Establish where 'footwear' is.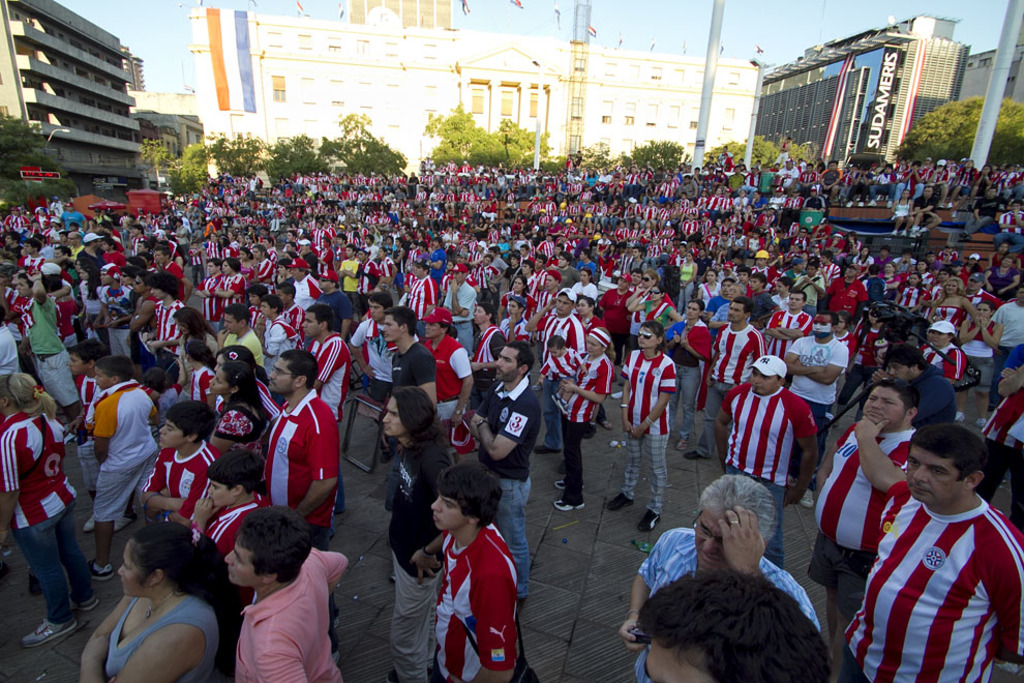
Established at <region>610, 496, 634, 508</region>.
